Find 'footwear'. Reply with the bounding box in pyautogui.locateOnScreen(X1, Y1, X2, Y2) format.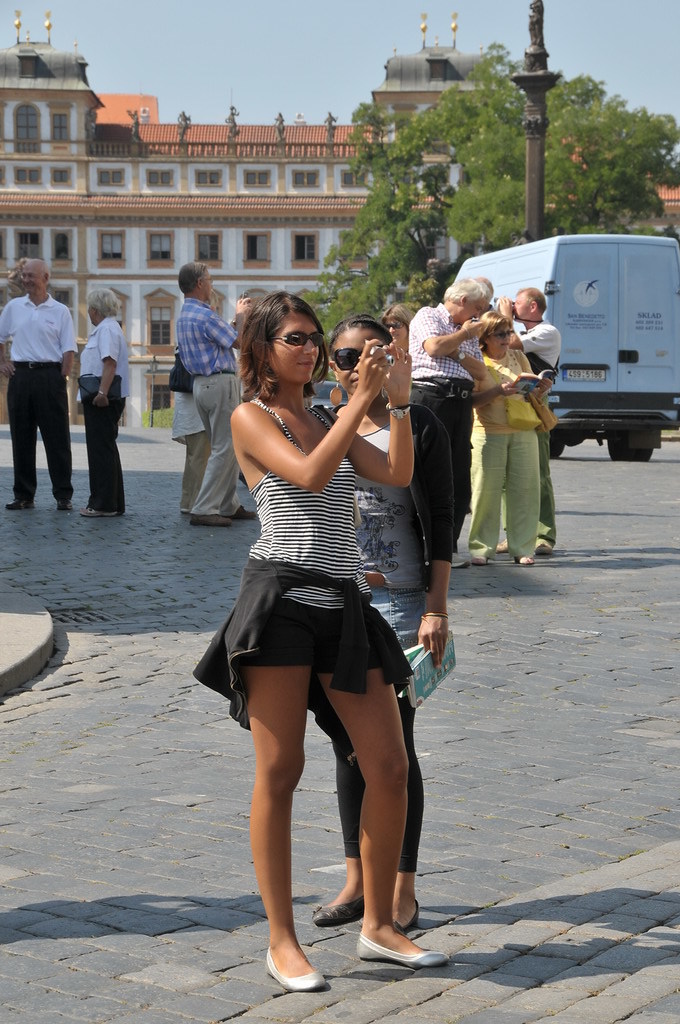
pyautogui.locateOnScreen(467, 550, 490, 568).
